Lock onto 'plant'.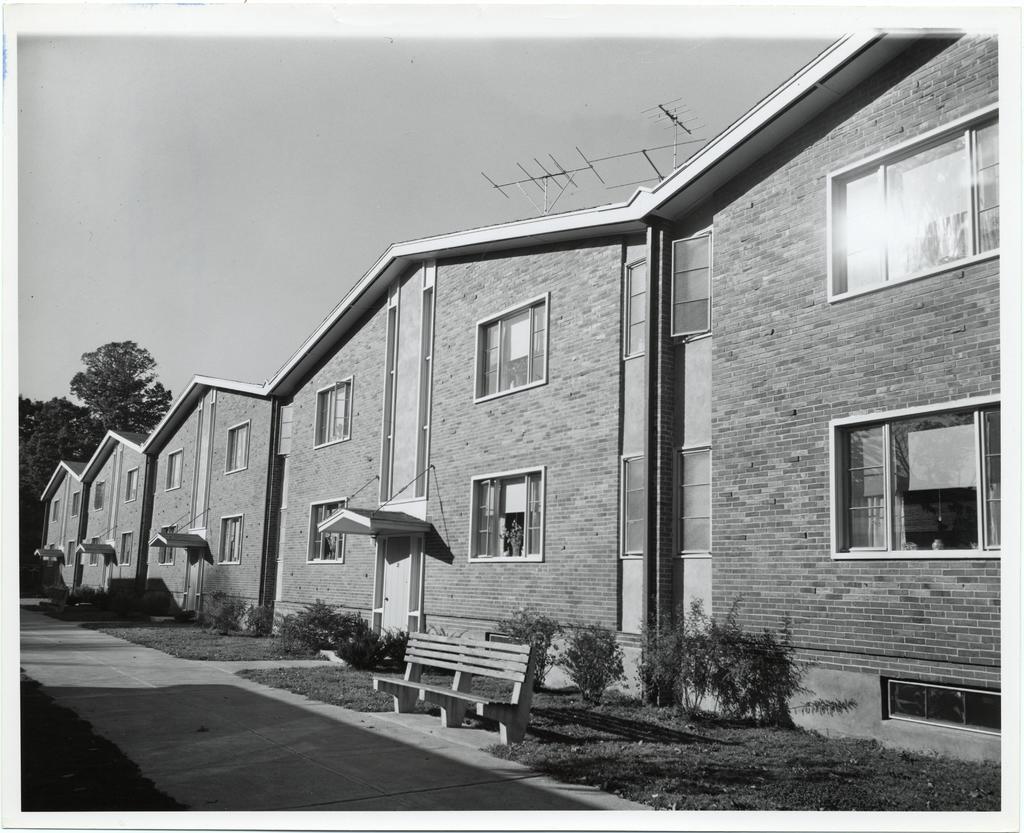
Locked: <bbox>317, 615, 386, 668</bbox>.
